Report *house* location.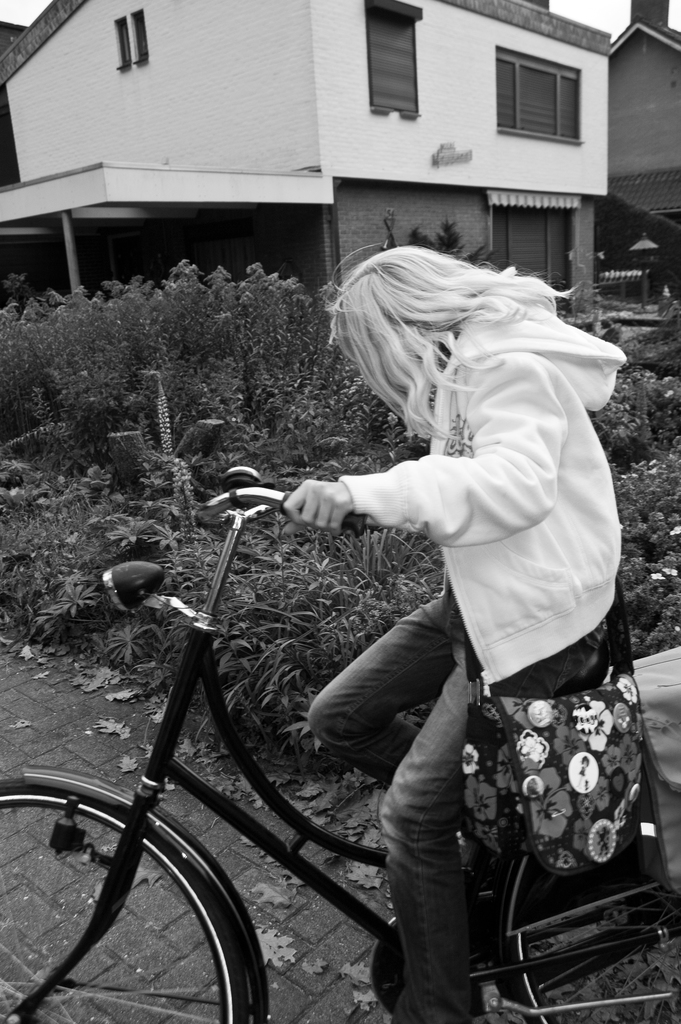
Report: <region>597, 0, 680, 271</region>.
